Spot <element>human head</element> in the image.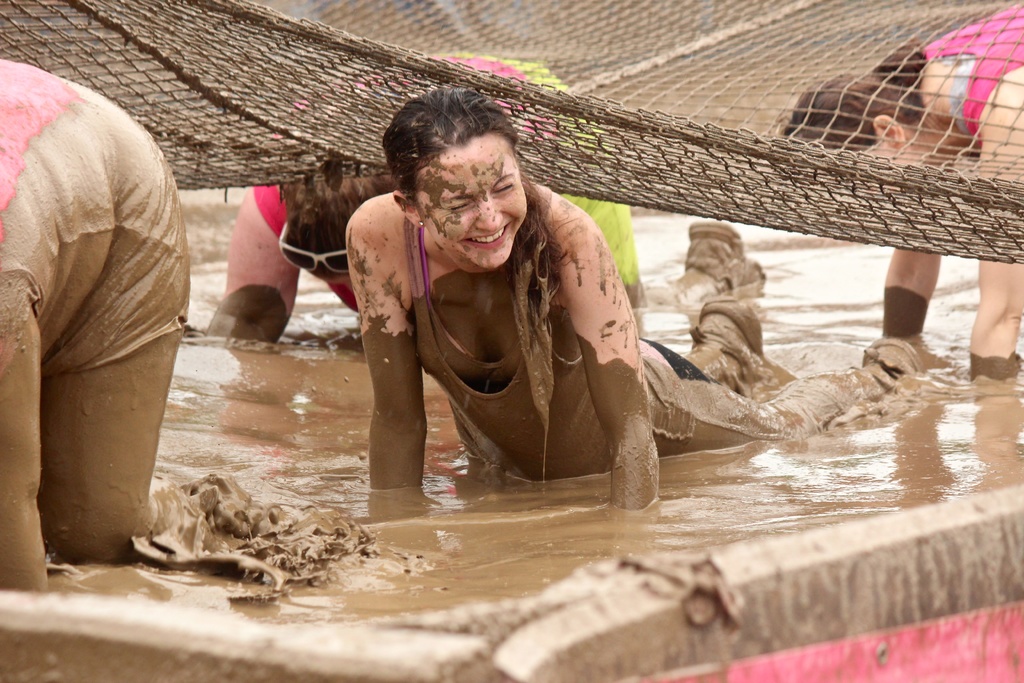
<element>human head</element> found at select_region(780, 74, 941, 167).
